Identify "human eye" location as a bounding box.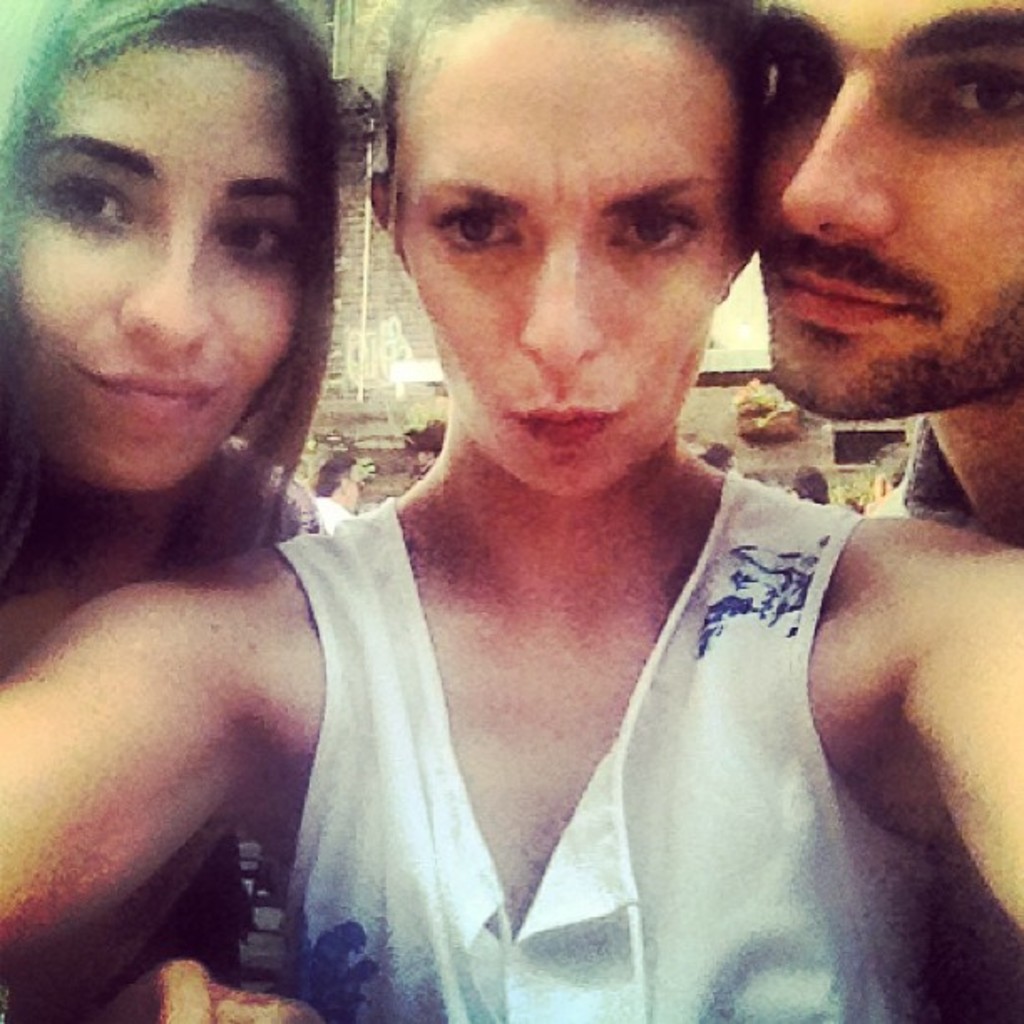
Rect(430, 207, 525, 254).
